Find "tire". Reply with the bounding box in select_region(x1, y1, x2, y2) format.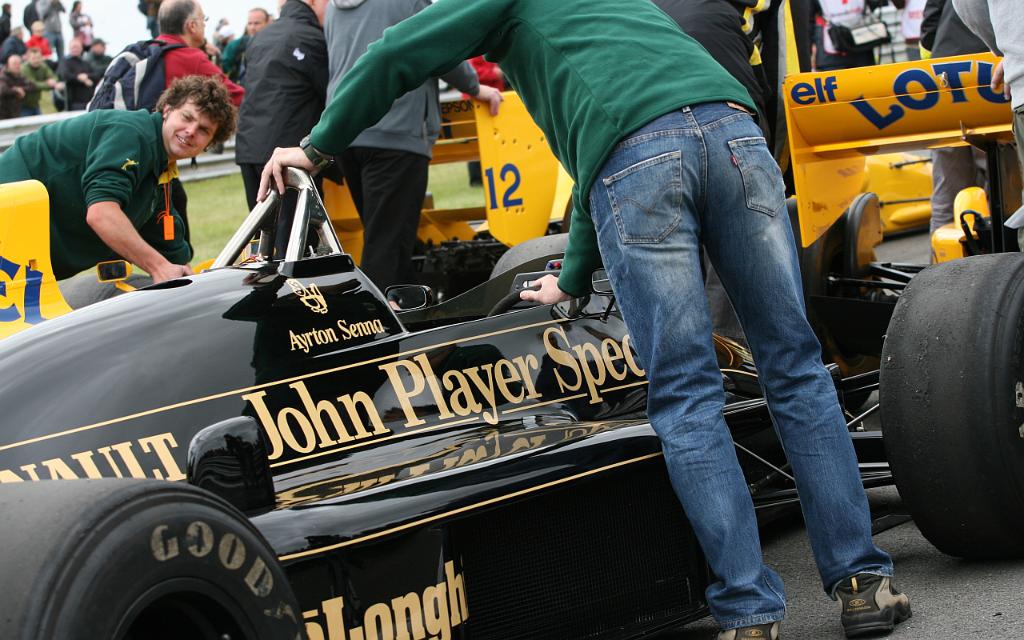
select_region(878, 256, 1023, 558).
